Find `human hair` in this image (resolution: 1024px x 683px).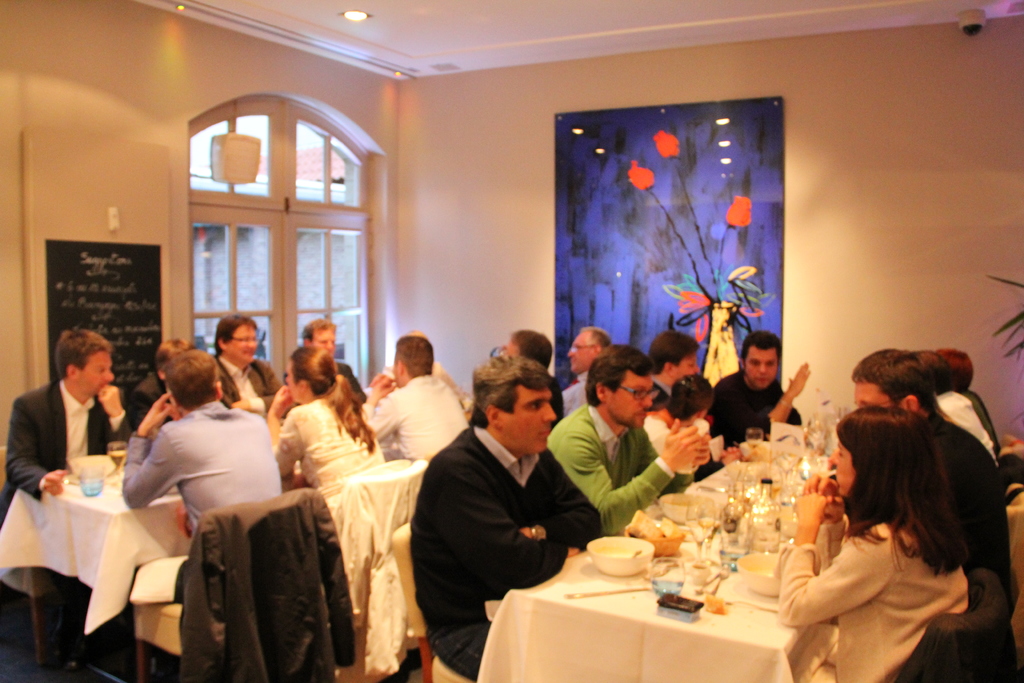
crop(579, 324, 616, 352).
